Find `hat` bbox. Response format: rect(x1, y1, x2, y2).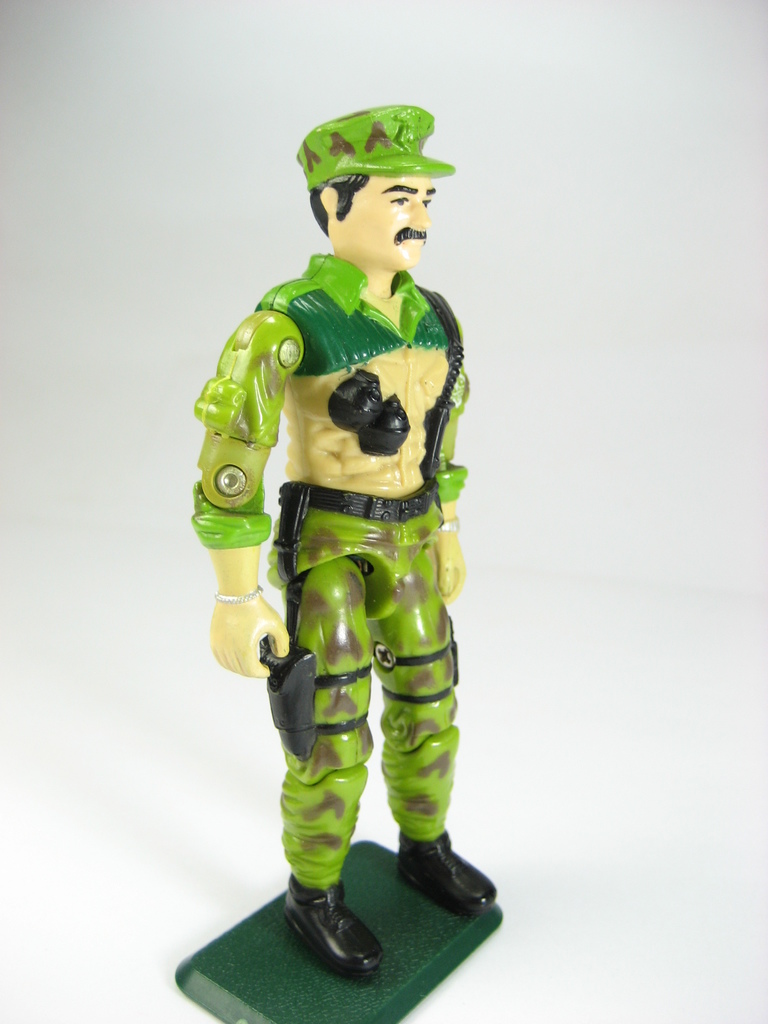
rect(298, 102, 455, 189).
